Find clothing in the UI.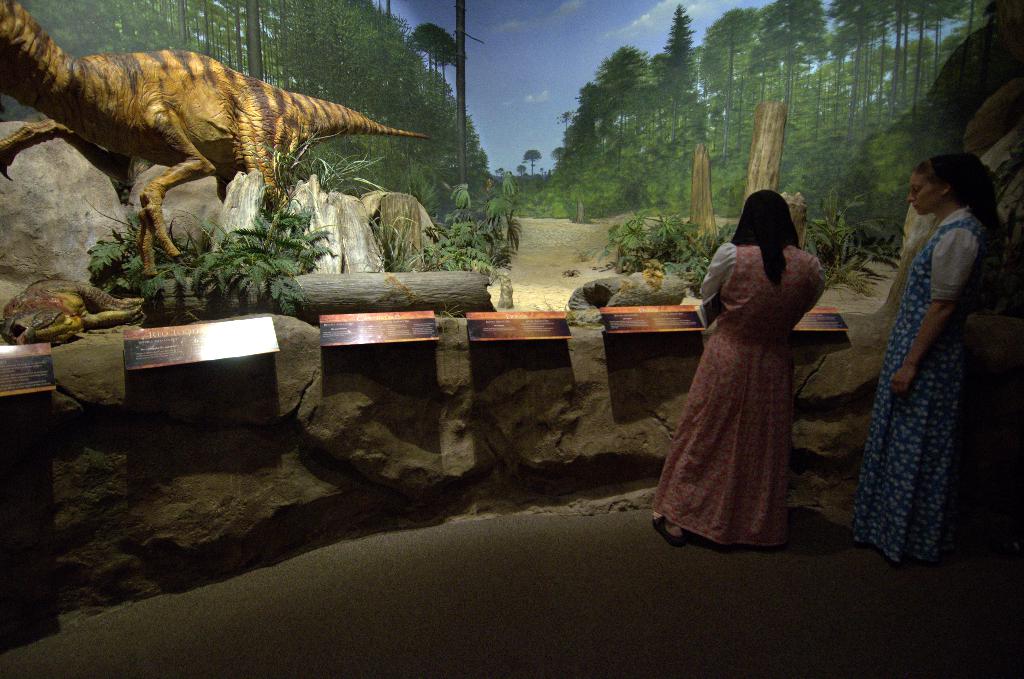
UI element at bbox=(867, 163, 996, 570).
